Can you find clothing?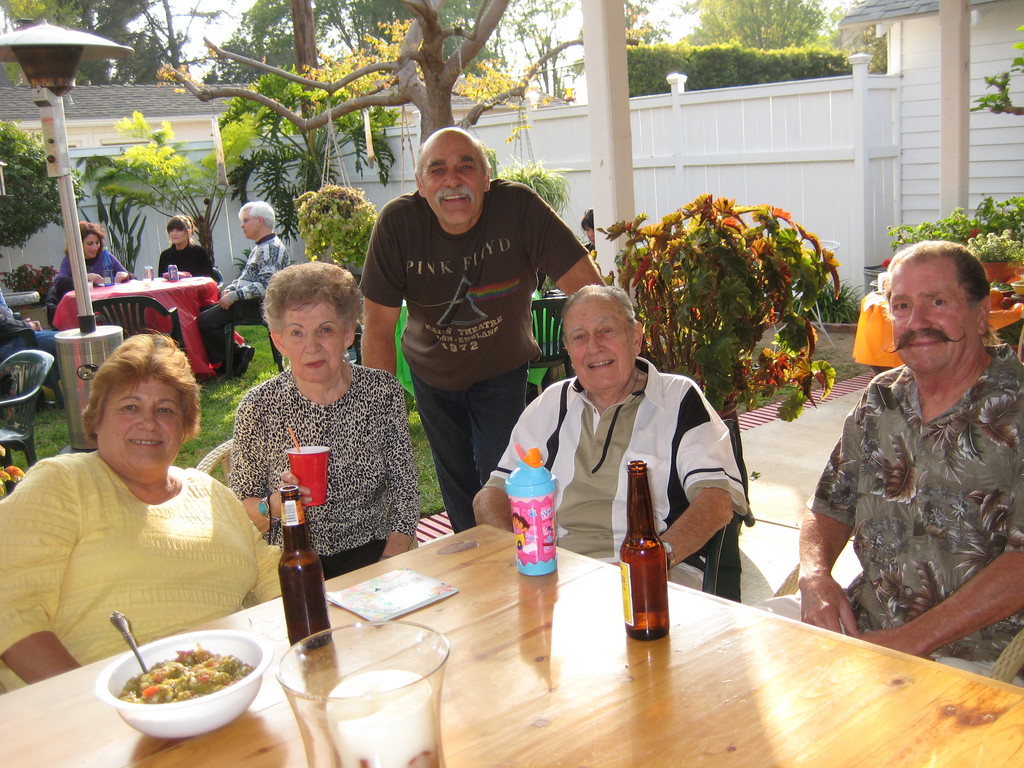
Yes, bounding box: rect(47, 240, 134, 308).
